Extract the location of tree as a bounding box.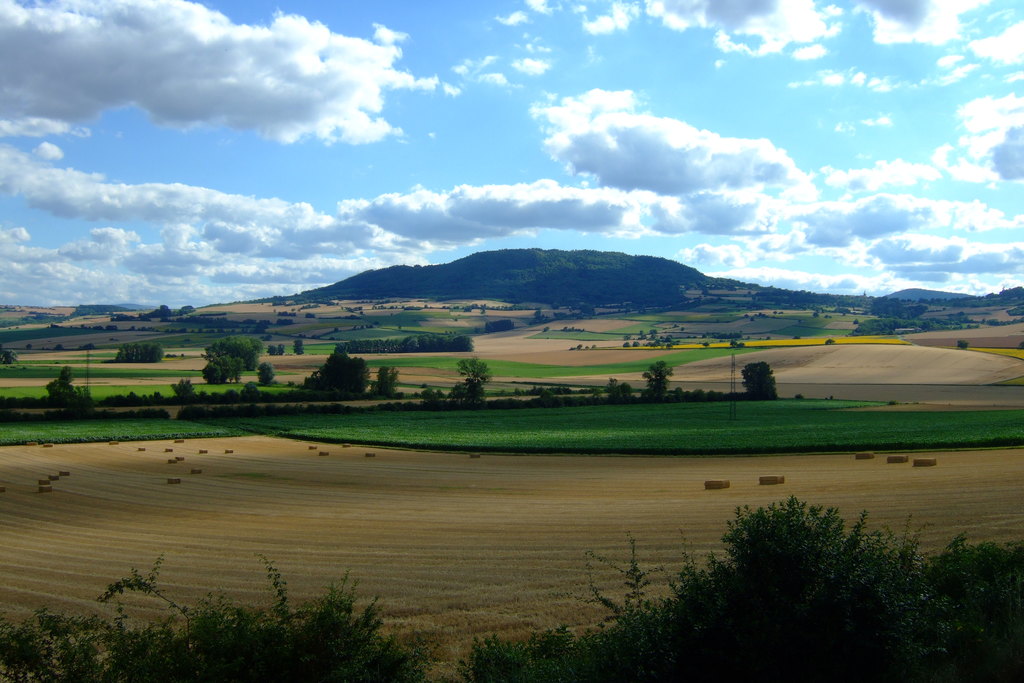
region(743, 361, 777, 400).
